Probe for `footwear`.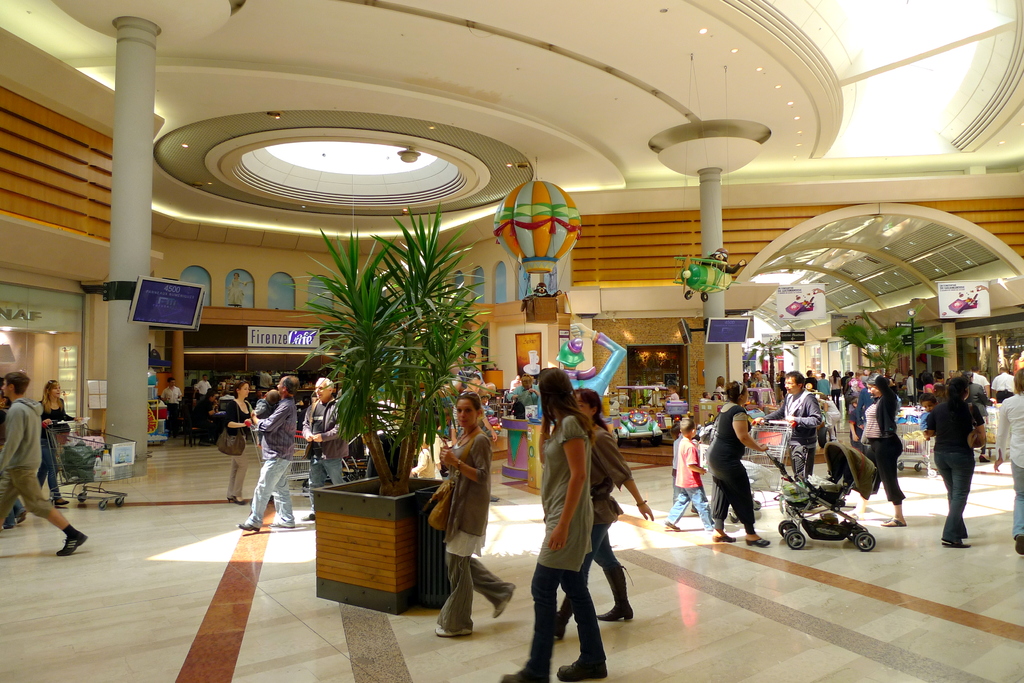
Probe result: (49,502,69,510).
